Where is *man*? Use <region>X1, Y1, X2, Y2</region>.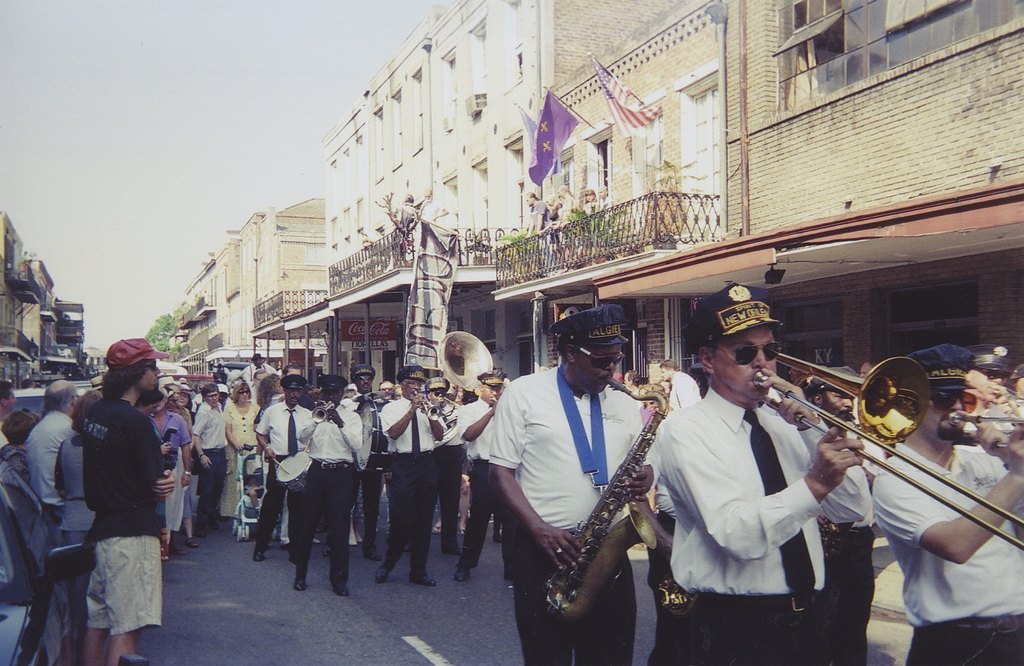
<region>872, 341, 1023, 665</region>.
